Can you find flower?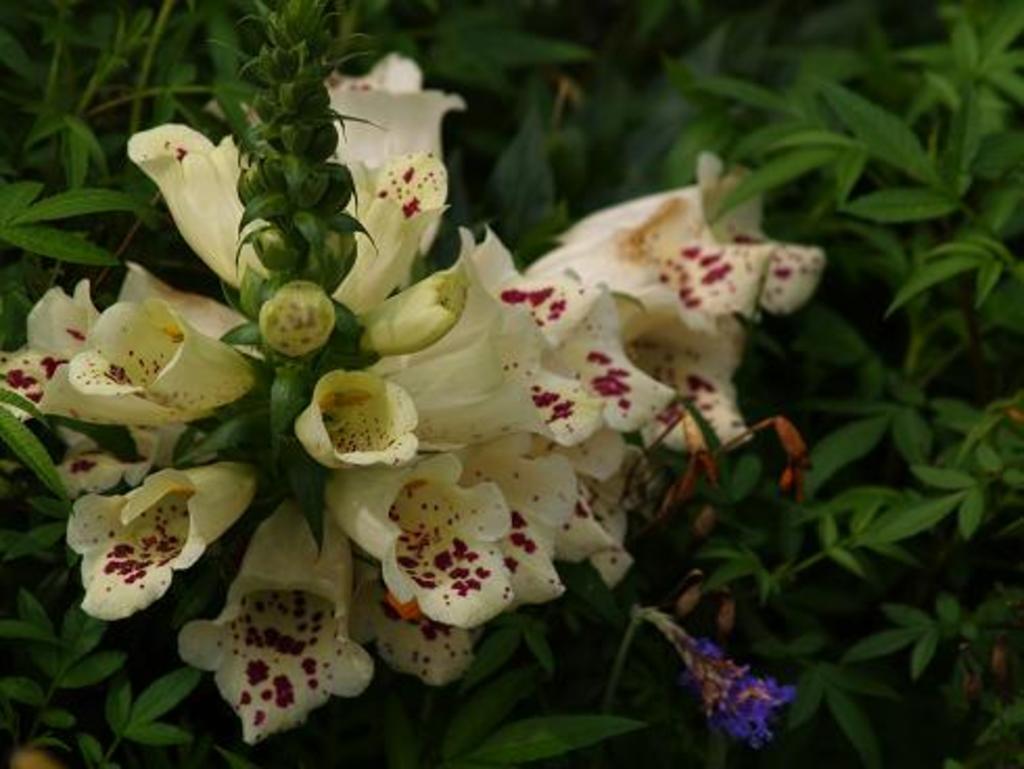
Yes, bounding box: <region>117, 261, 259, 347</region>.
